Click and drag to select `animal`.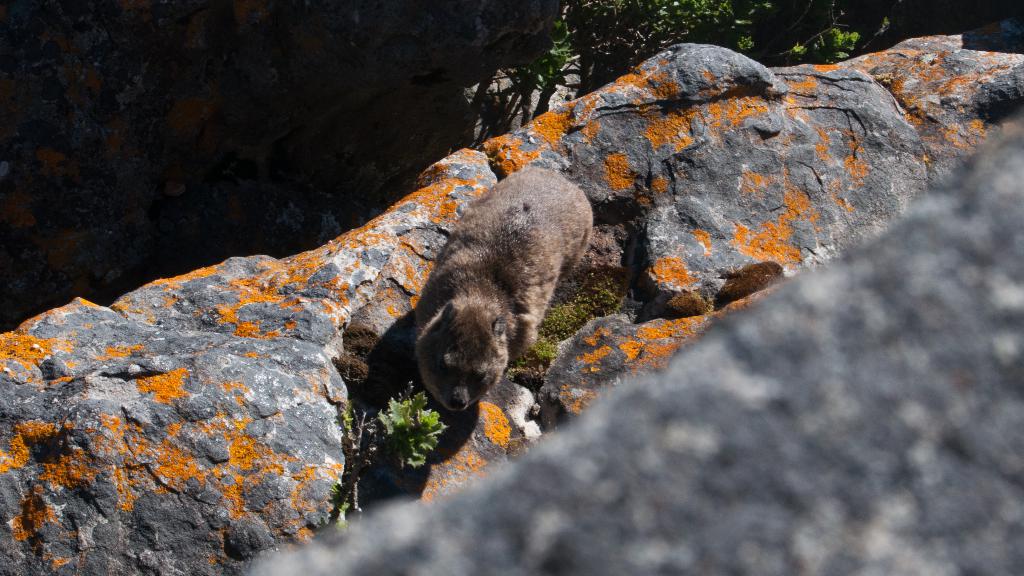
Selection: pyautogui.locateOnScreen(410, 163, 595, 413).
